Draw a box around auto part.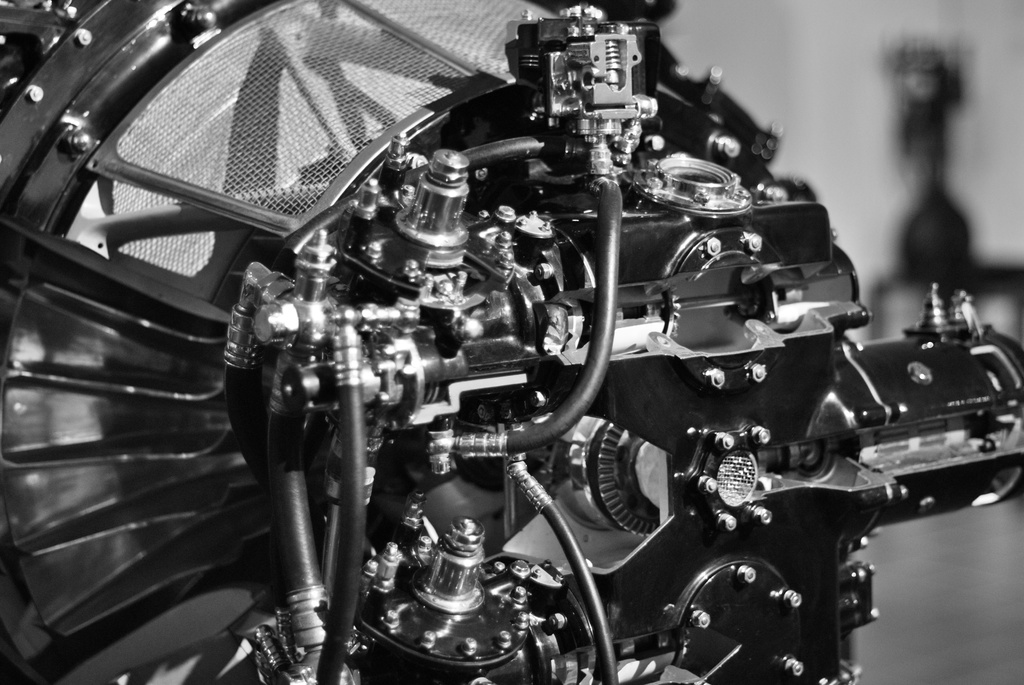
locate(0, 0, 1023, 684).
